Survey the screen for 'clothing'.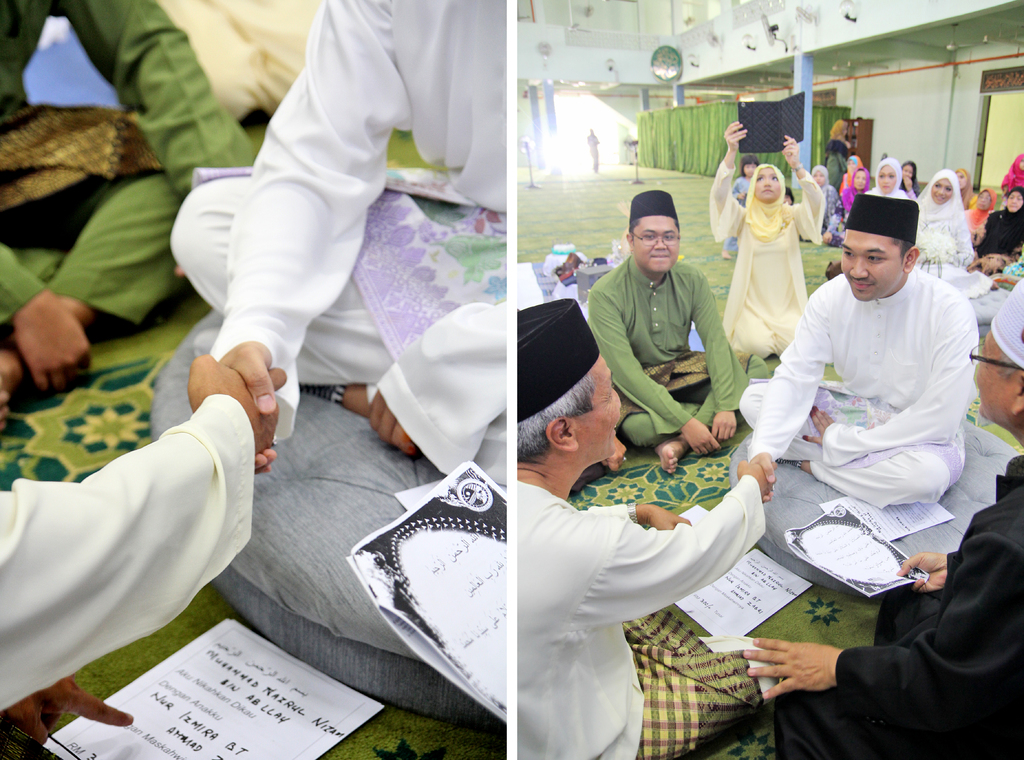
Survey found: select_region(769, 452, 1023, 759).
